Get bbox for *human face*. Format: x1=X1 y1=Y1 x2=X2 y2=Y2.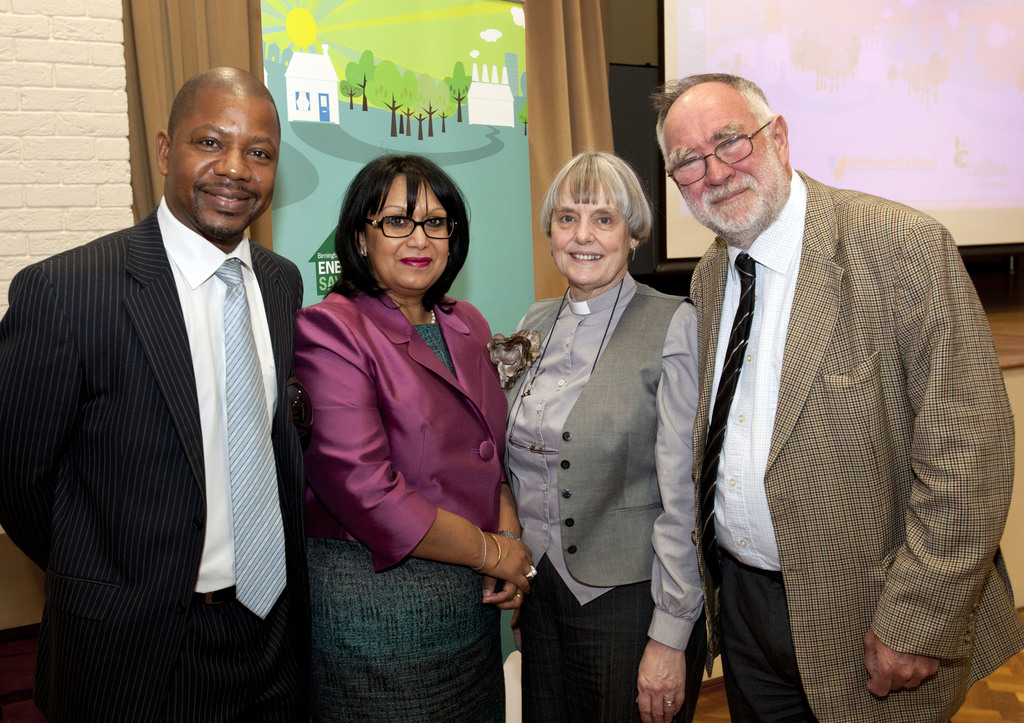
x1=156 y1=97 x2=288 y2=242.
